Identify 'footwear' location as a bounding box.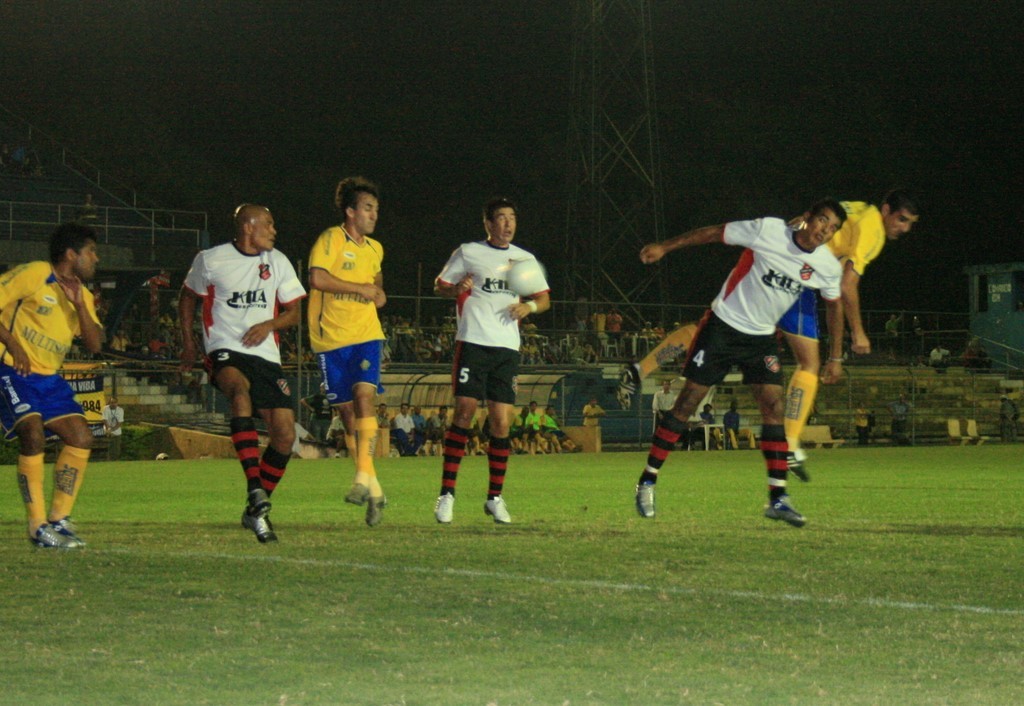
(x1=240, y1=509, x2=277, y2=545).
